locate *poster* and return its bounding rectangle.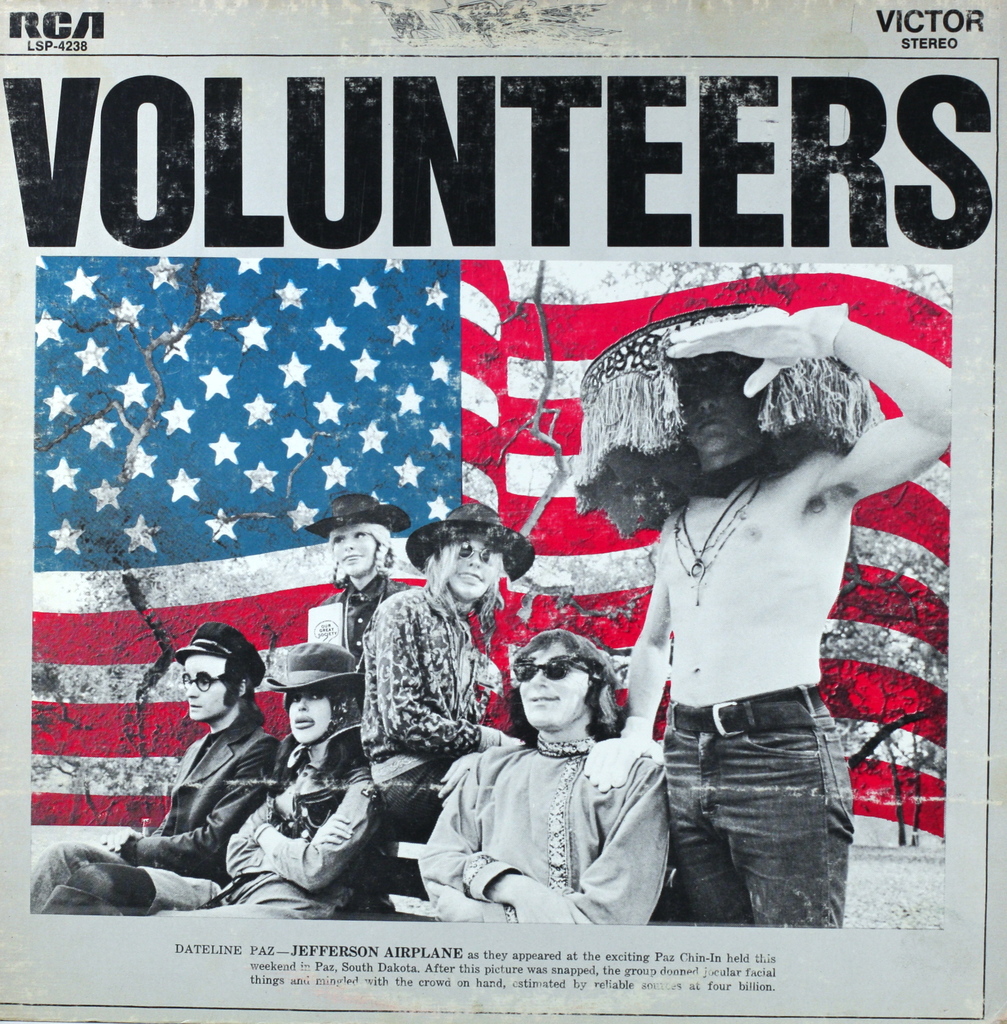
(left=0, top=0, right=1006, bottom=1023).
